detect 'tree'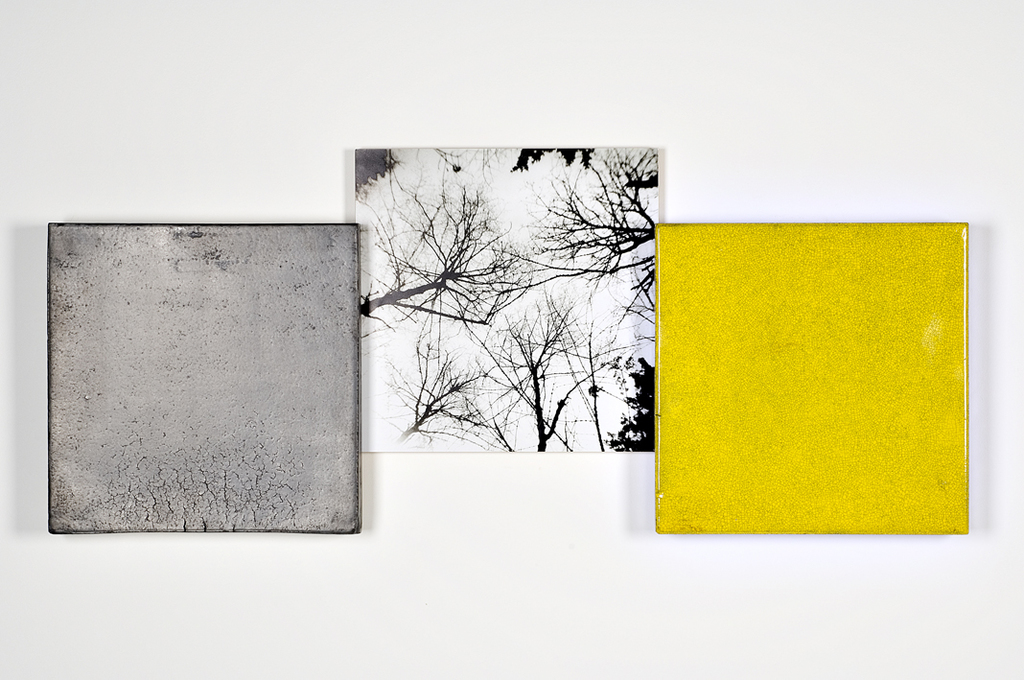
{"x1": 390, "y1": 340, "x2": 493, "y2": 440}
